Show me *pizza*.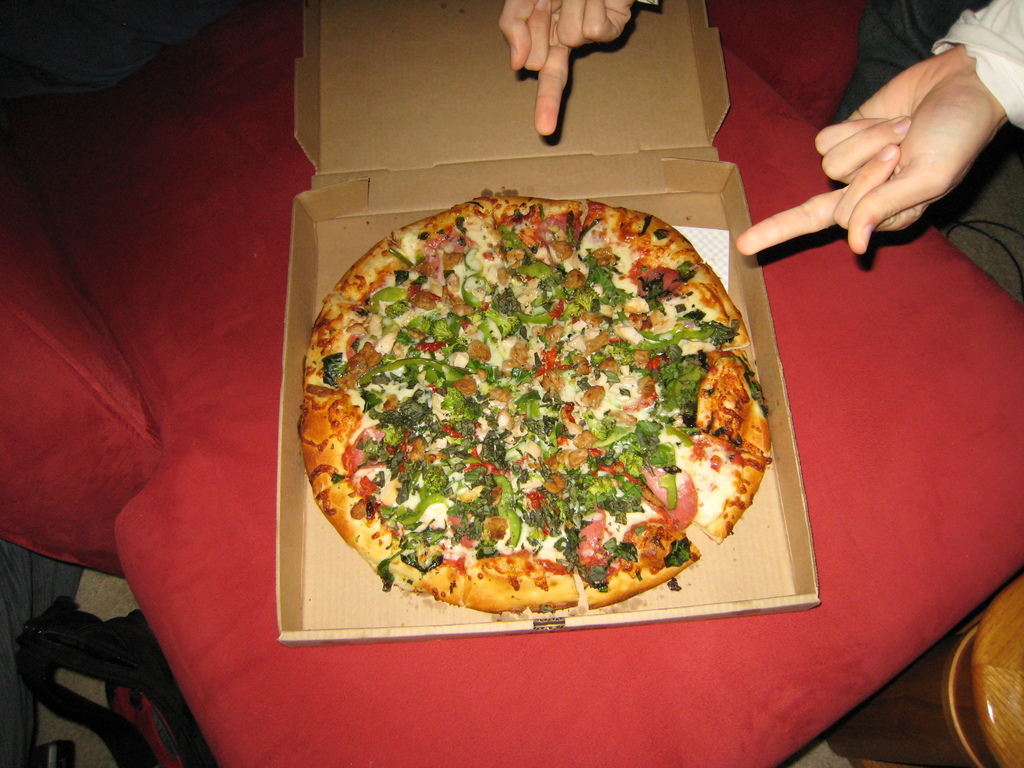
*pizza* is here: crop(300, 380, 452, 582).
